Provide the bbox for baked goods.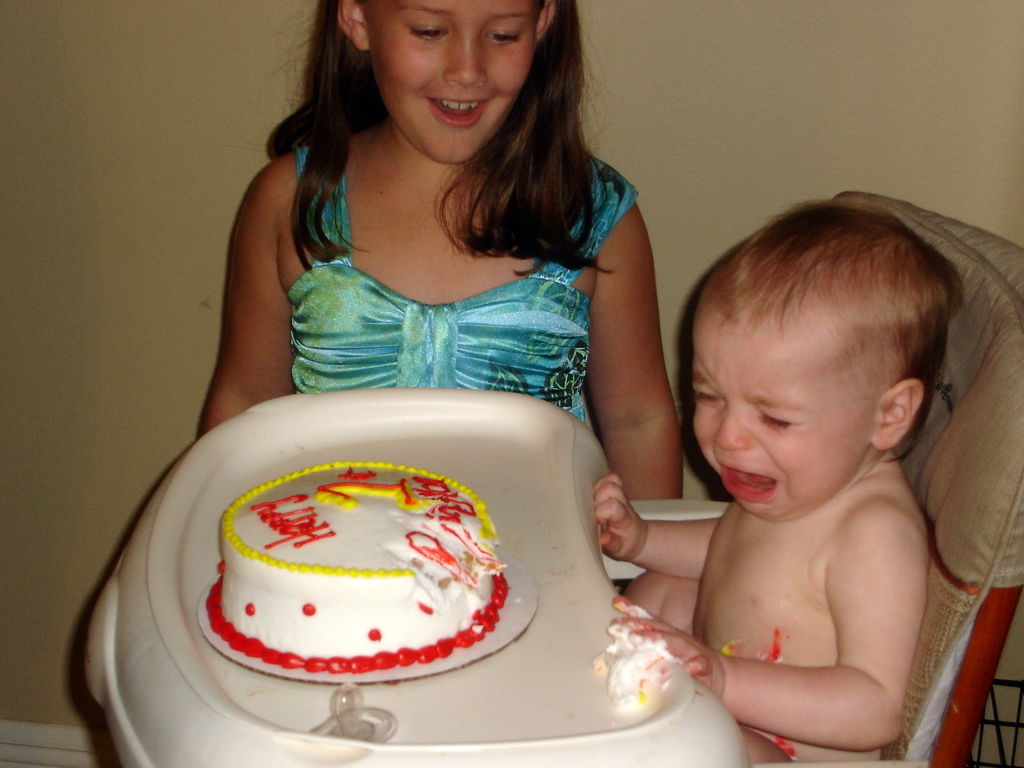
[x1=207, y1=461, x2=511, y2=671].
